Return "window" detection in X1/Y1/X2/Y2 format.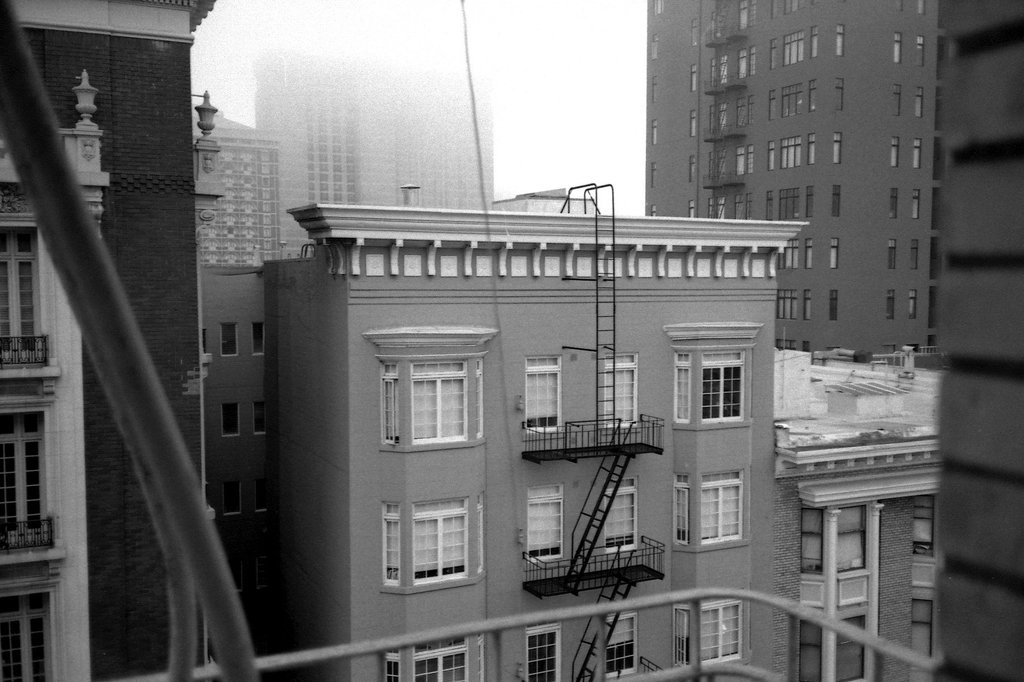
689/202/692/218.
